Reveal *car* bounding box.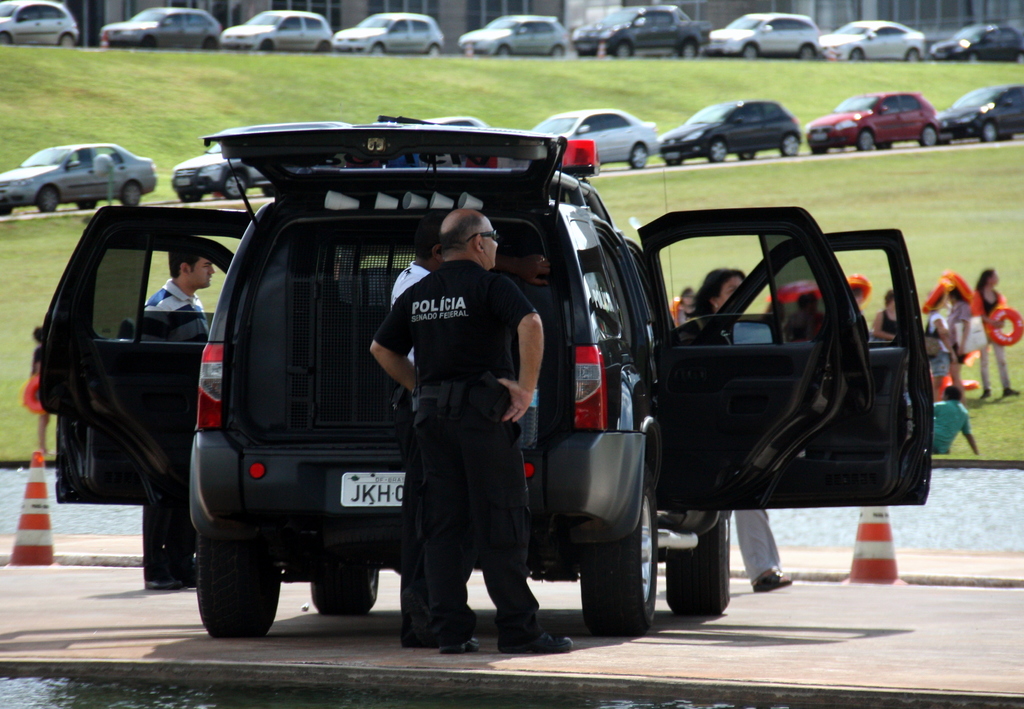
Revealed: [432, 115, 488, 129].
